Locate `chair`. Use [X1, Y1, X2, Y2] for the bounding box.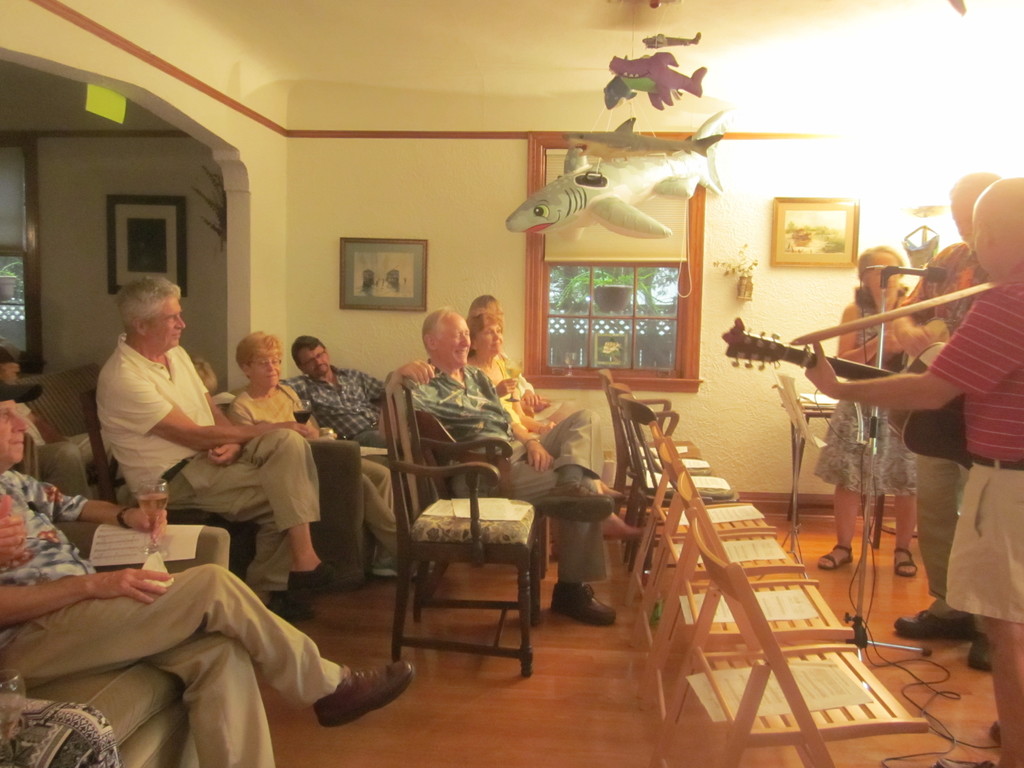
[204, 394, 396, 597].
